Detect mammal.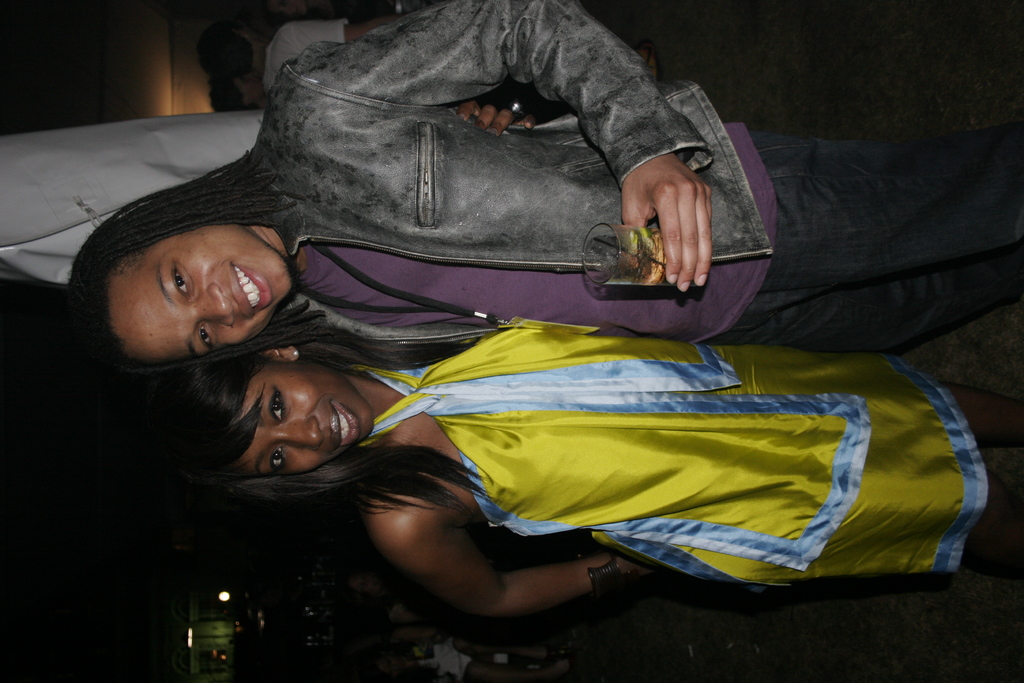
Detected at bbox(73, 0, 1023, 372).
